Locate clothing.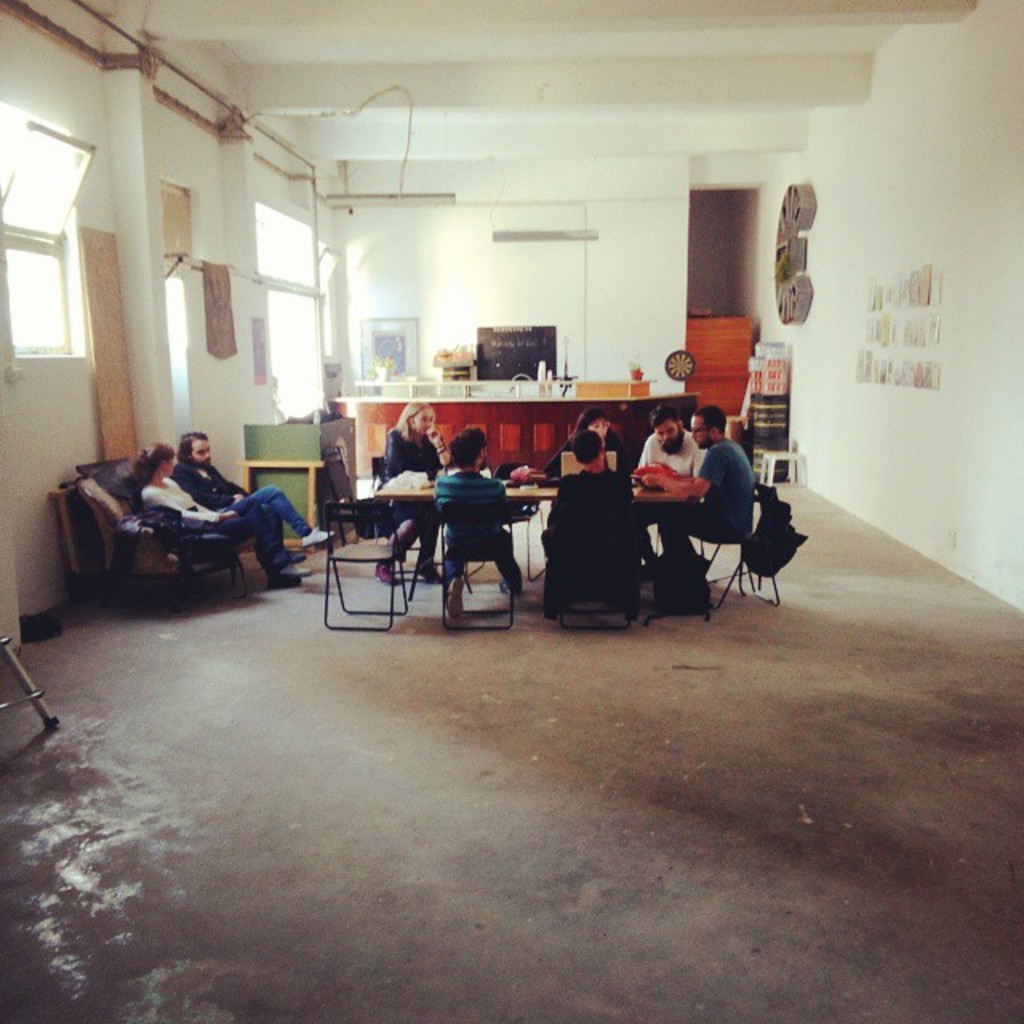
Bounding box: [168, 458, 314, 555].
